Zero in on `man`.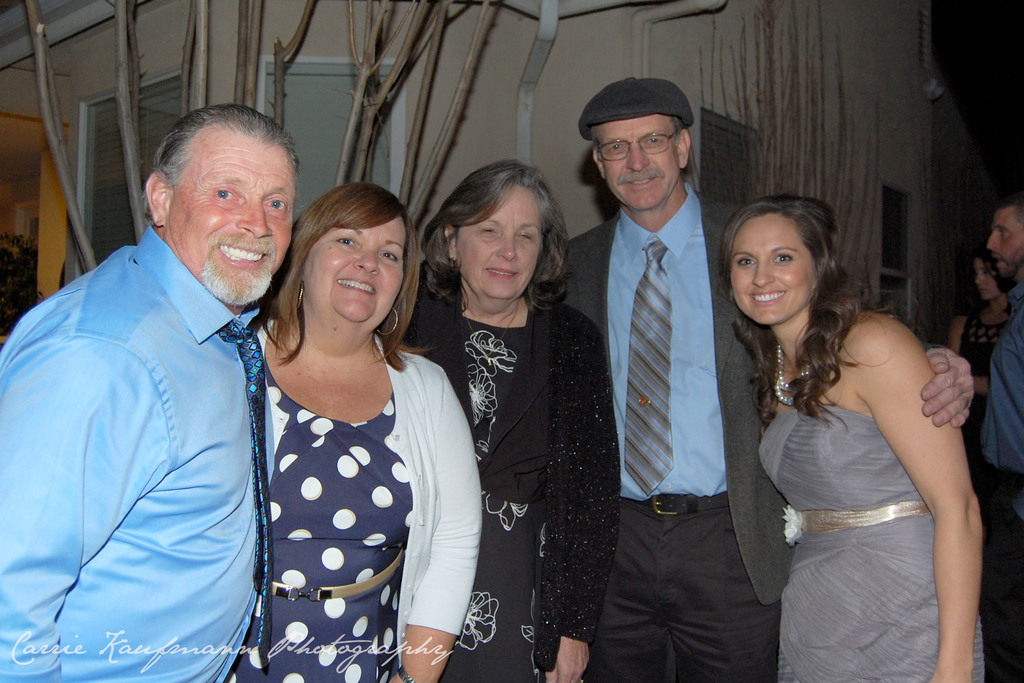
Zeroed in: rect(975, 201, 1023, 682).
